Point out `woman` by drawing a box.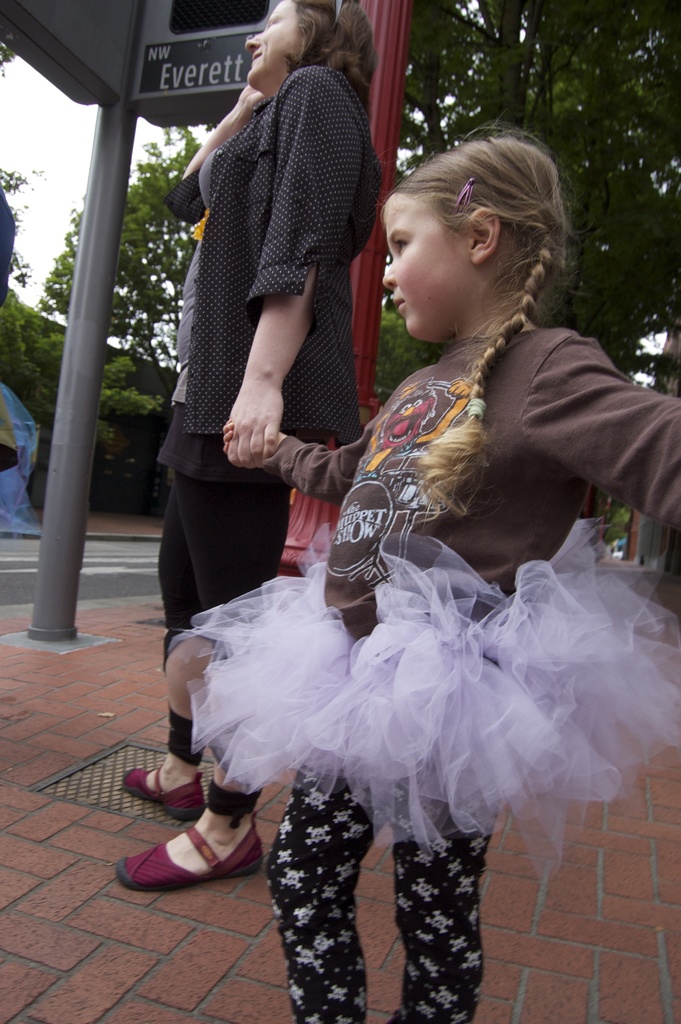
pyautogui.locateOnScreen(99, 0, 406, 909).
